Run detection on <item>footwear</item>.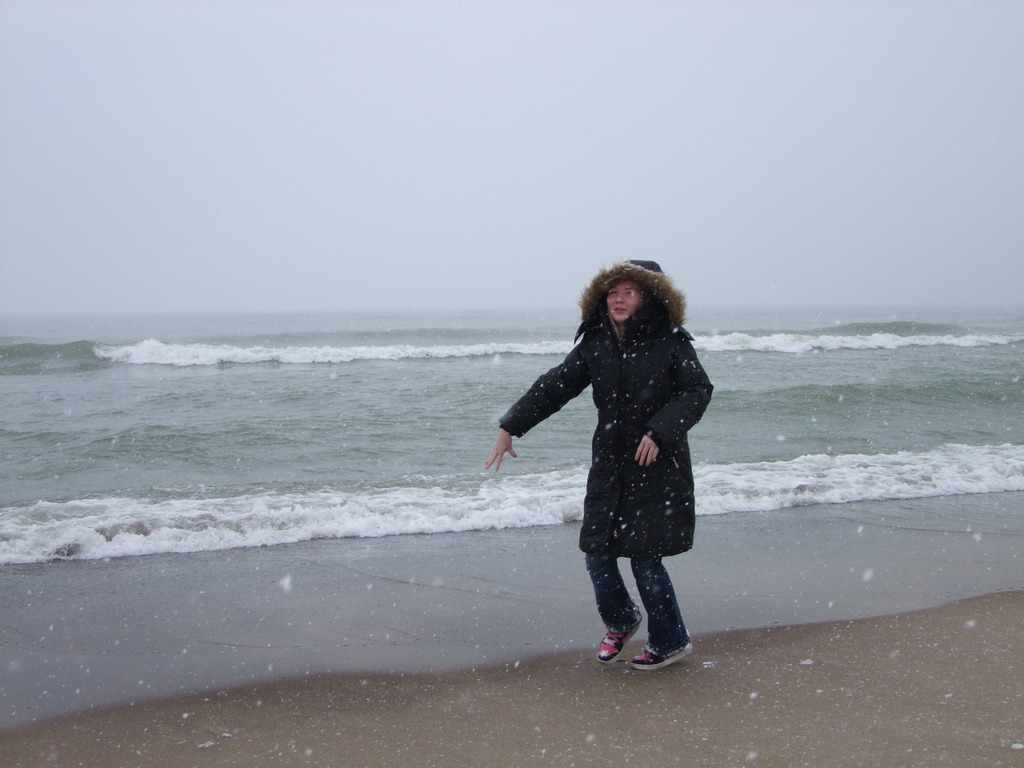
Result: <bbox>628, 637, 692, 668</bbox>.
